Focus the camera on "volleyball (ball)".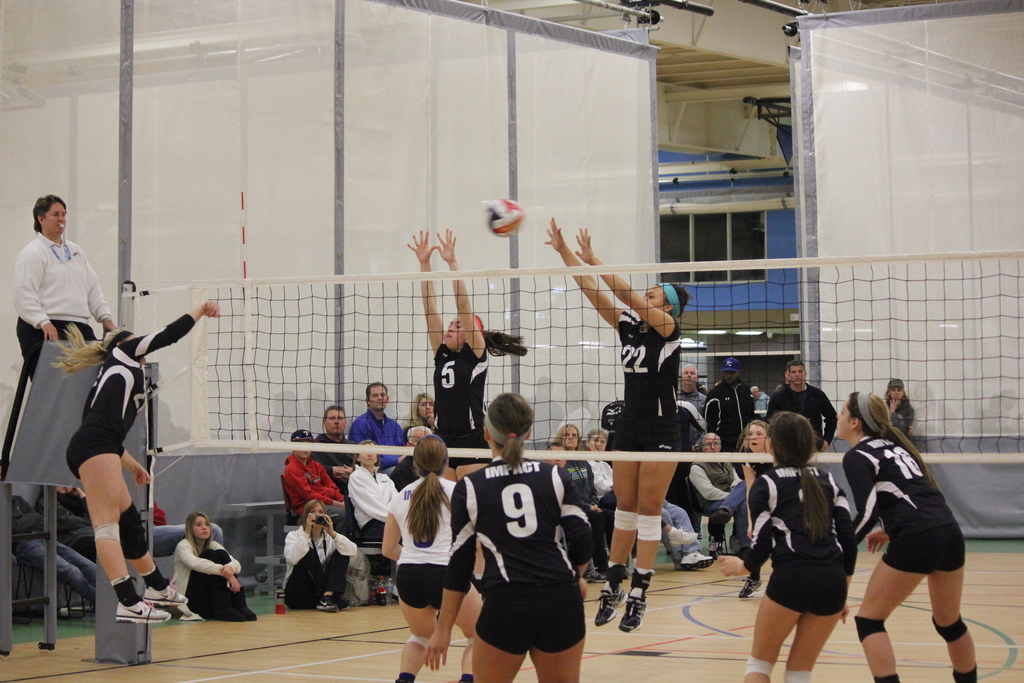
Focus region: (481, 197, 526, 238).
